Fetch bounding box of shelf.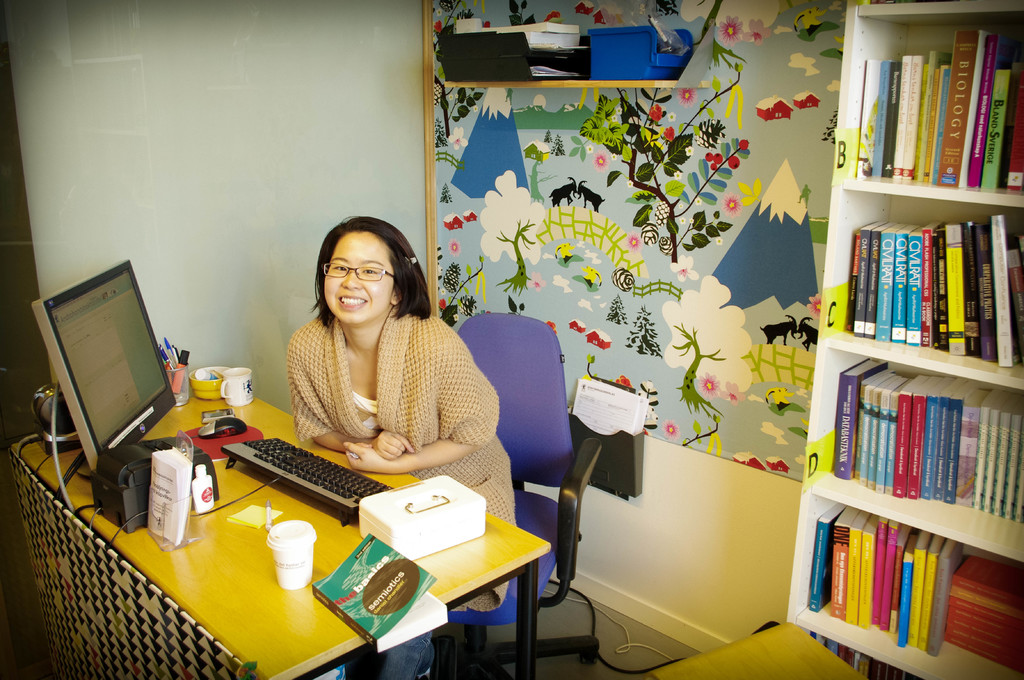
Bbox: crop(440, 19, 715, 93).
